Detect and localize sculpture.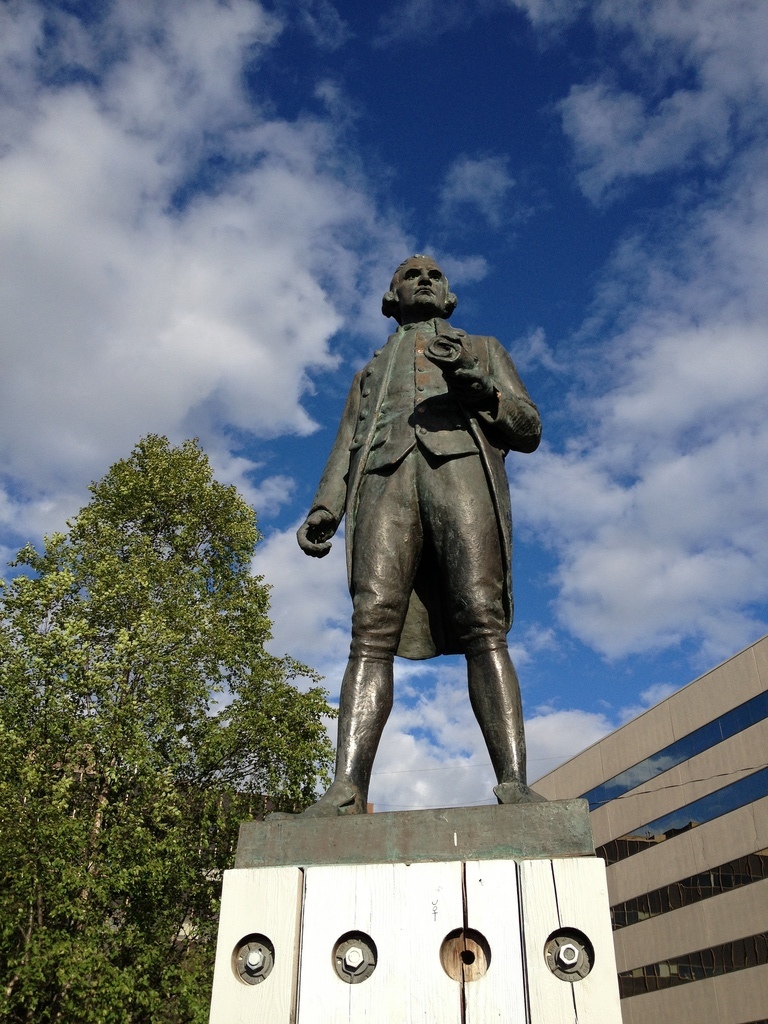
Localized at (290,216,566,844).
